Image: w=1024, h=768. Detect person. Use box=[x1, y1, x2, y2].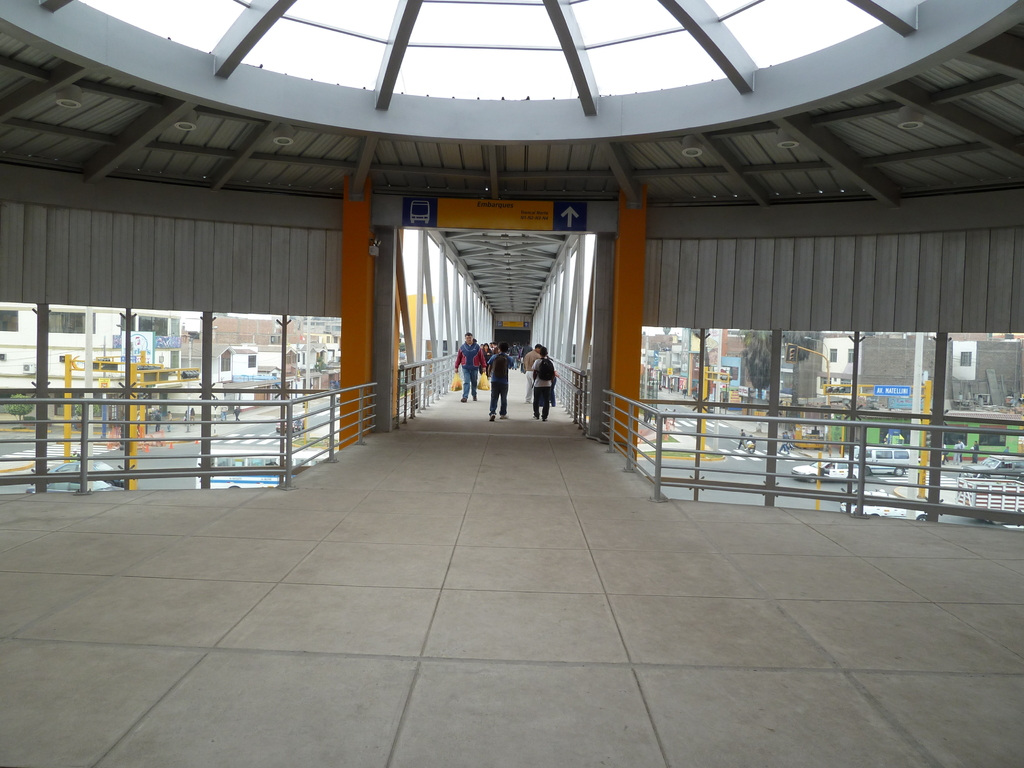
box=[735, 426, 744, 450].
